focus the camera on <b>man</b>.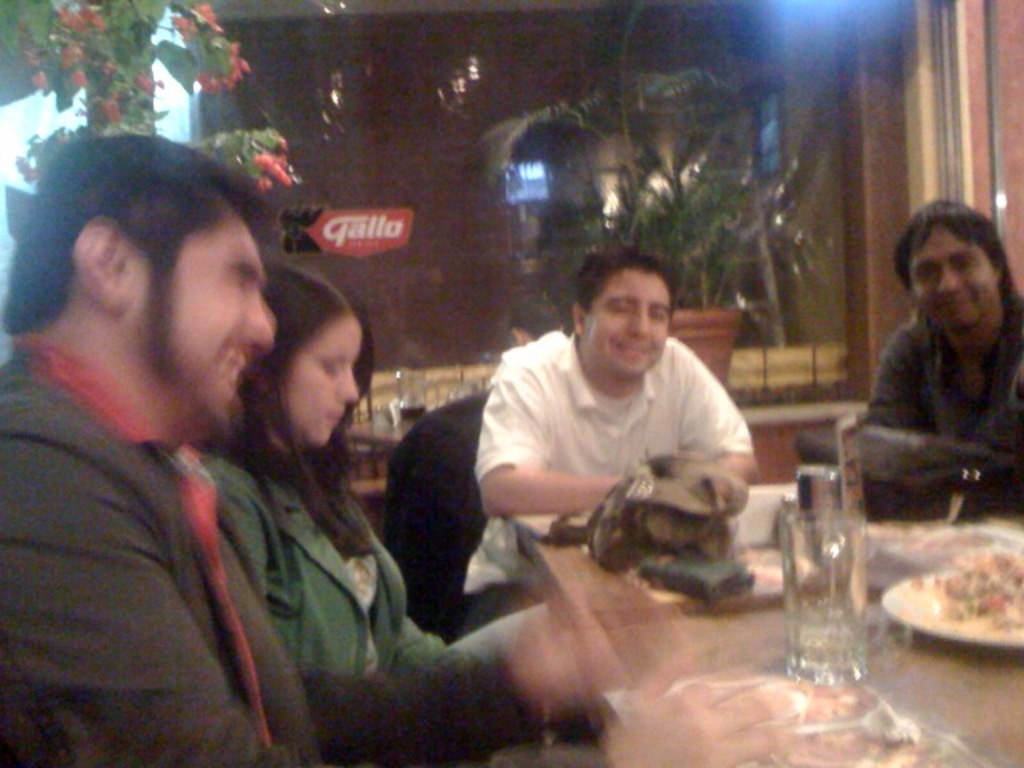
Focus region: left=848, top=198, right=1022, bottom=518.
